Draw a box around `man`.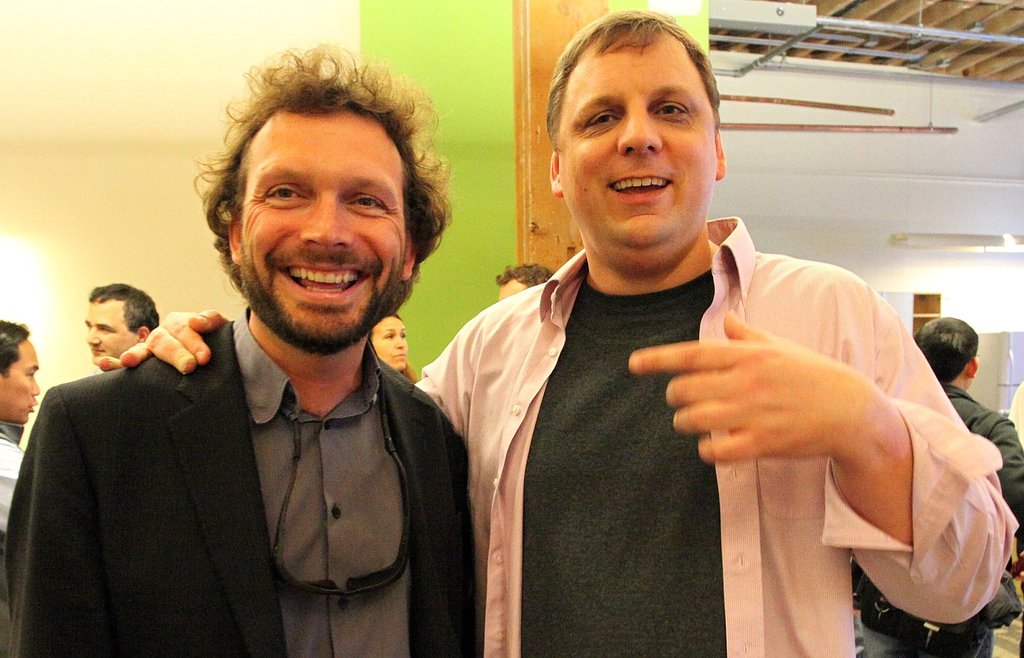
l=850, t=315, r=1023, b=657.
